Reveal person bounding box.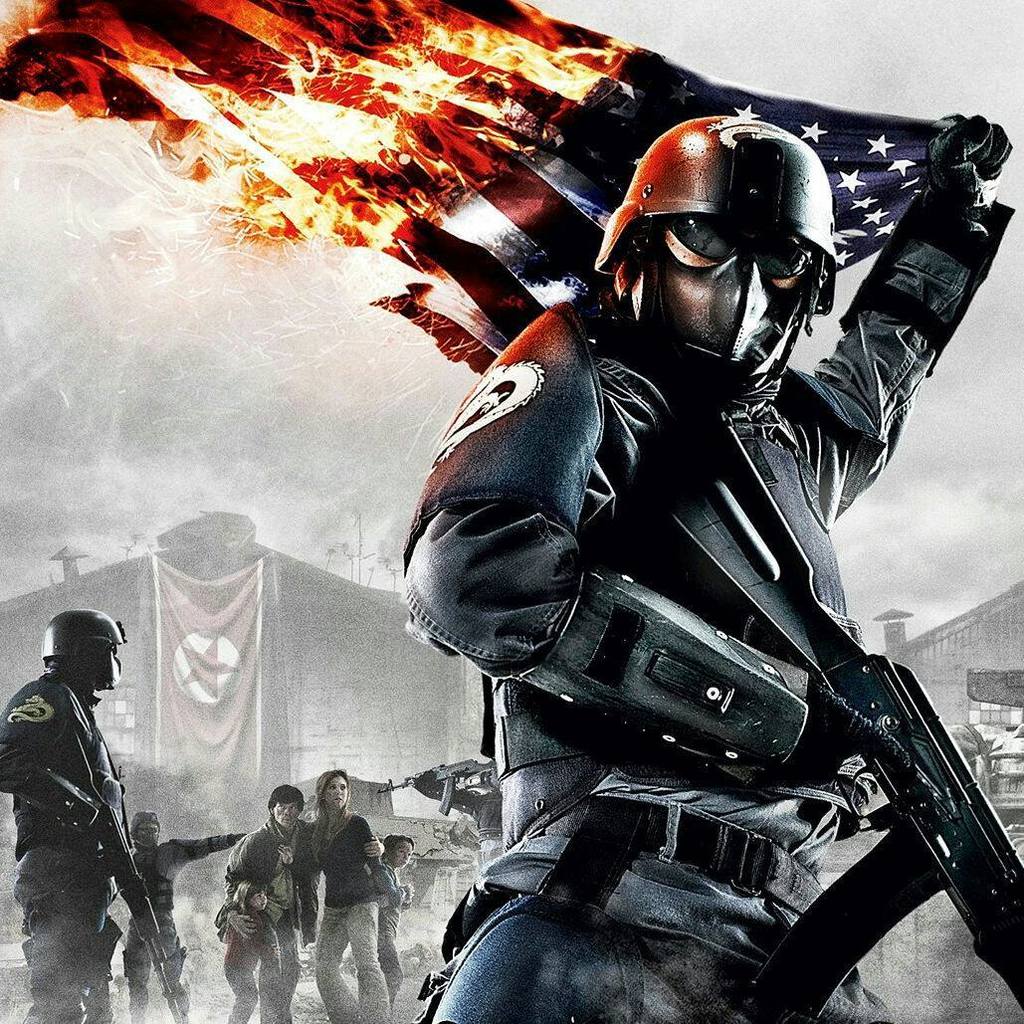
Revealed: x1=313 y1=760 x2=377 y2=1023.
